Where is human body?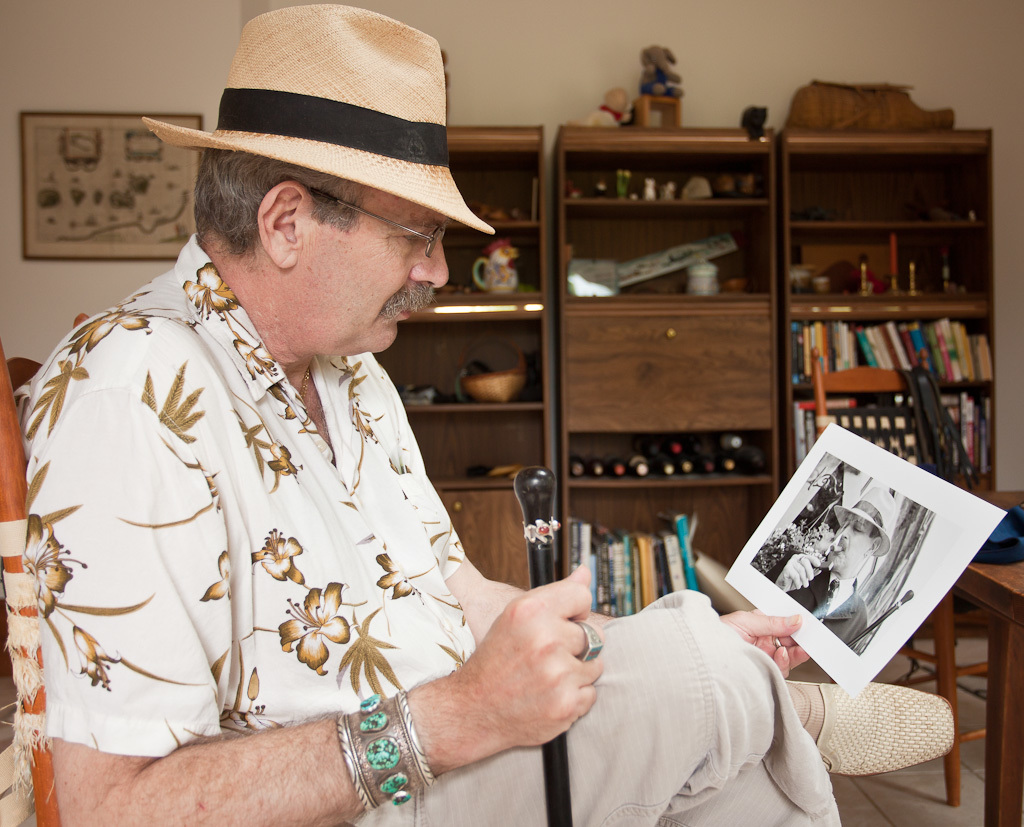
{"x1": 16, "y1": 240, "x2": 954, "y2": 826}.
